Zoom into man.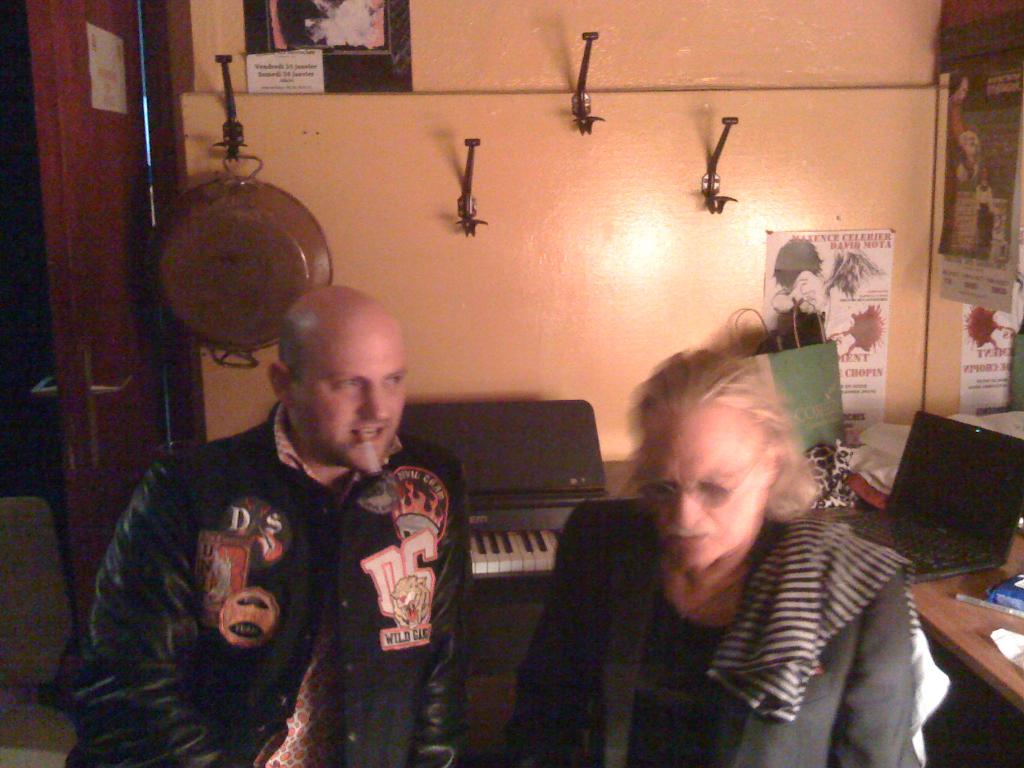
Zoom target: BBox(70, 271, 485, 756).
